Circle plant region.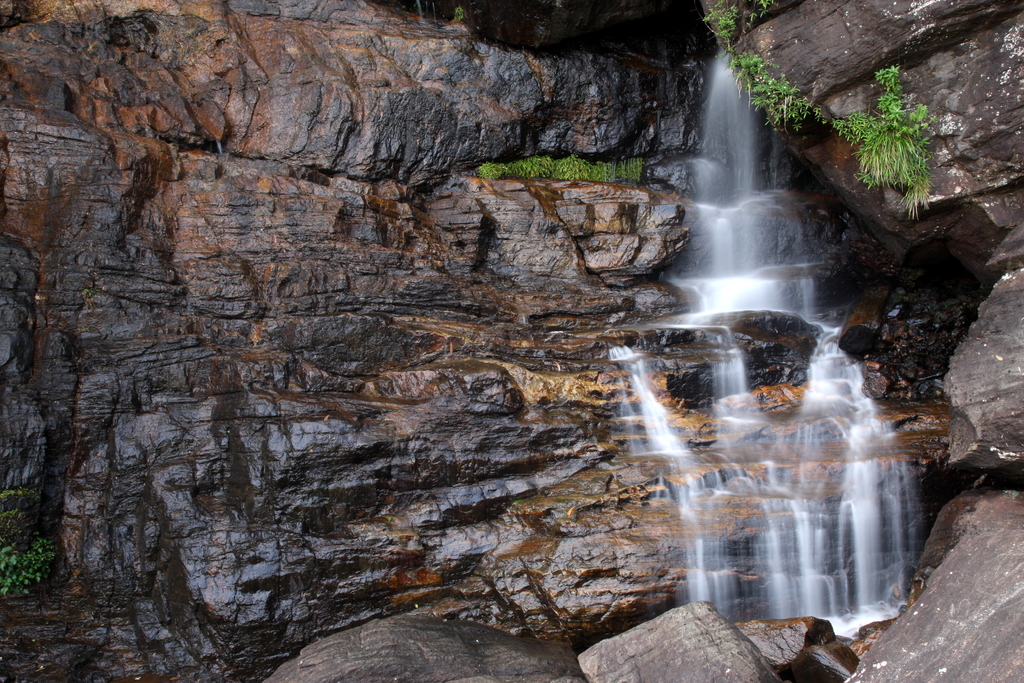
Region: <region>692, 0, 829, 136</region>.
